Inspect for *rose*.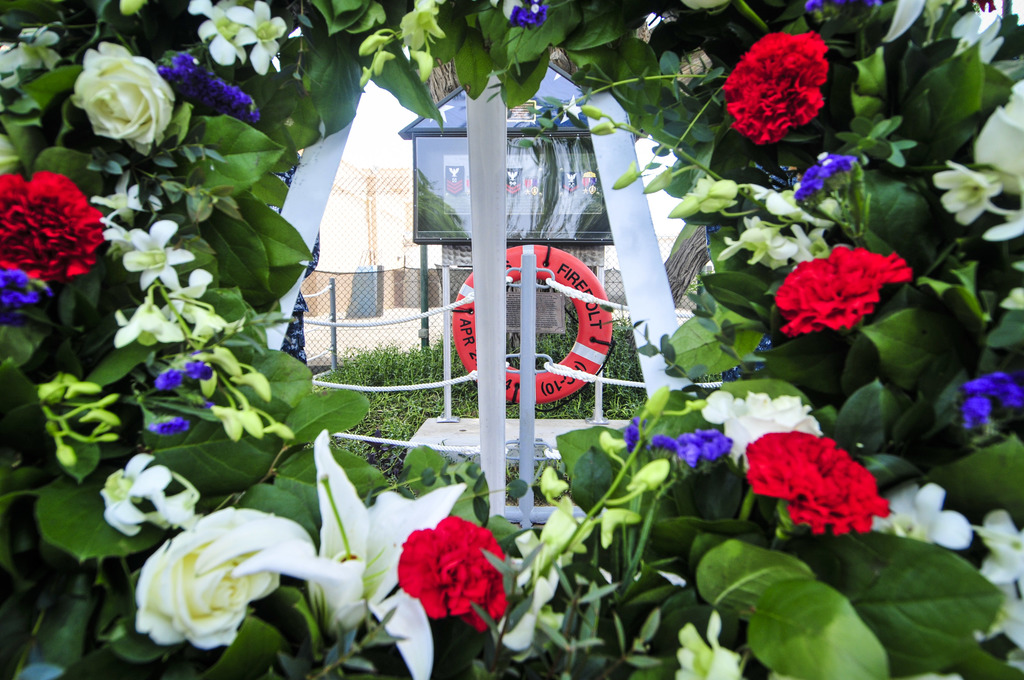
Inspection: crop(700, 392, 821, 468).
